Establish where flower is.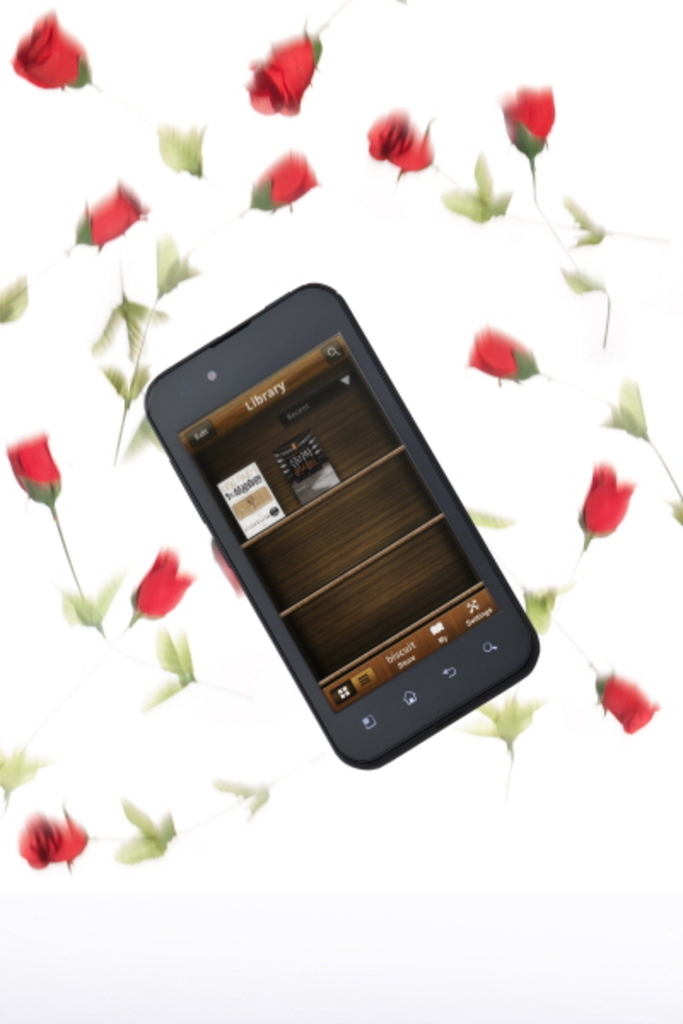
Established at select_region(7, 433, 65, 493).
